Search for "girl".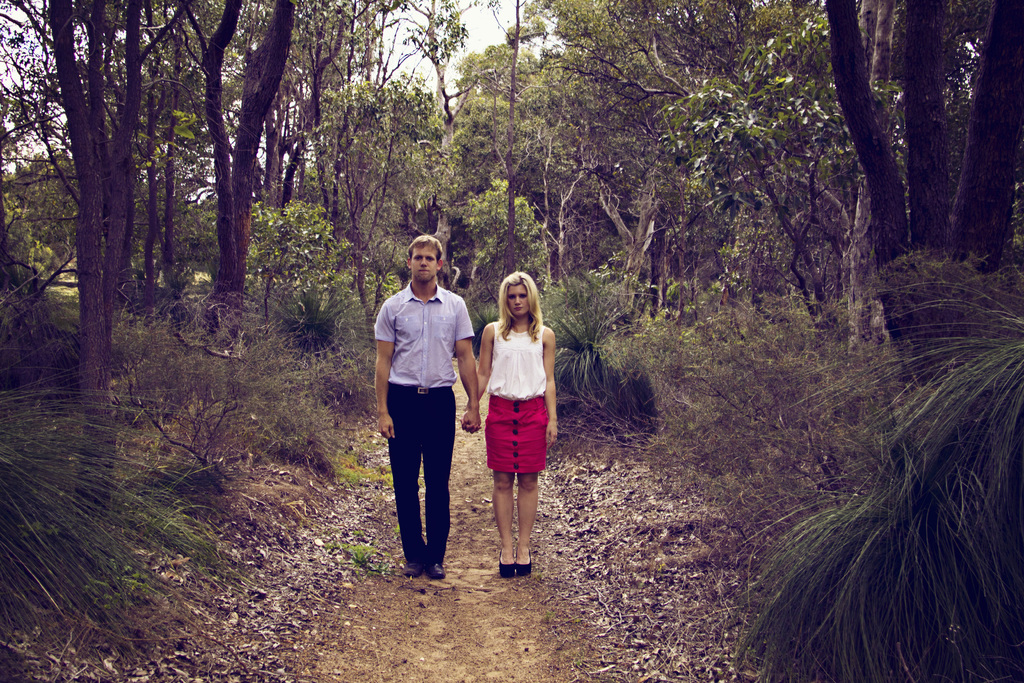
Found at crop(460, 270, 557, 571).
